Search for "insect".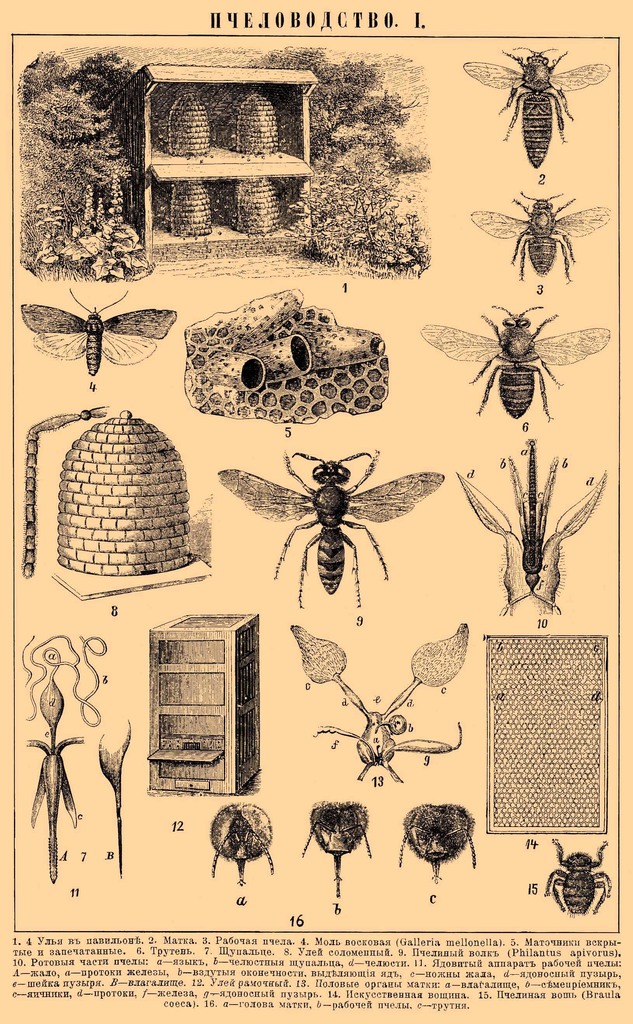
Found at <region>537, 842, 611, 913</region>.
